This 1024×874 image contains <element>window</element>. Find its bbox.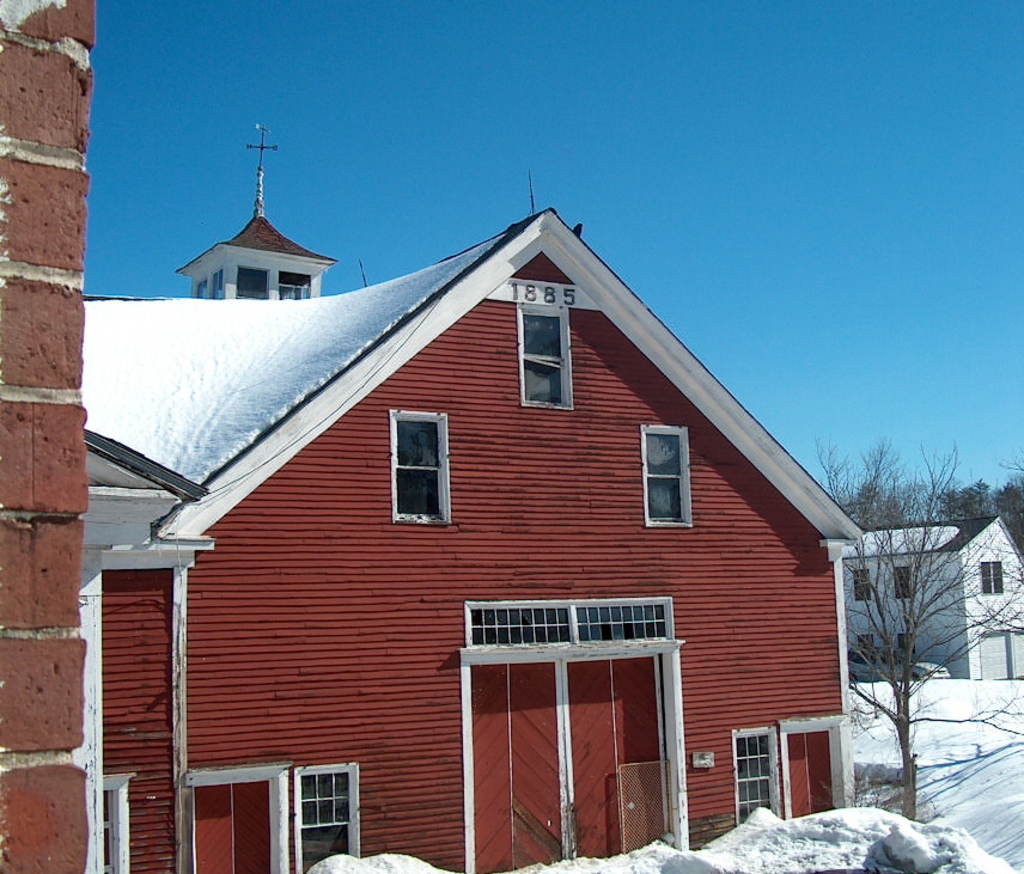
l=386, t=411, r=456, b=526.
